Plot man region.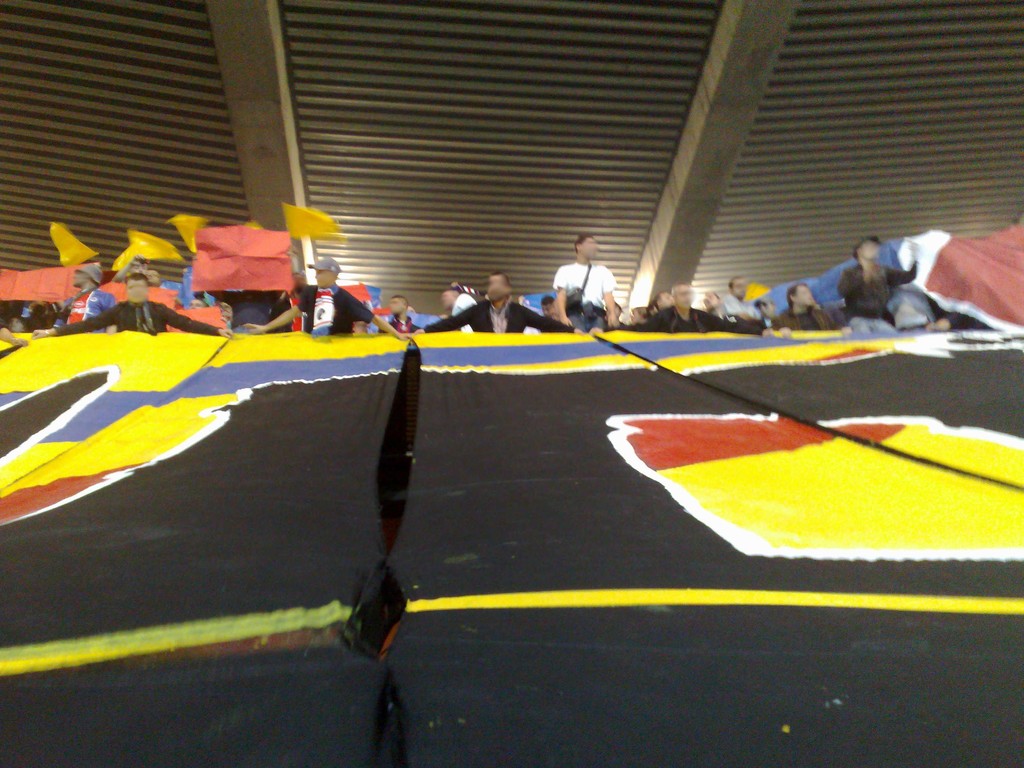
Plotted at [772, 279, 850, 335].
